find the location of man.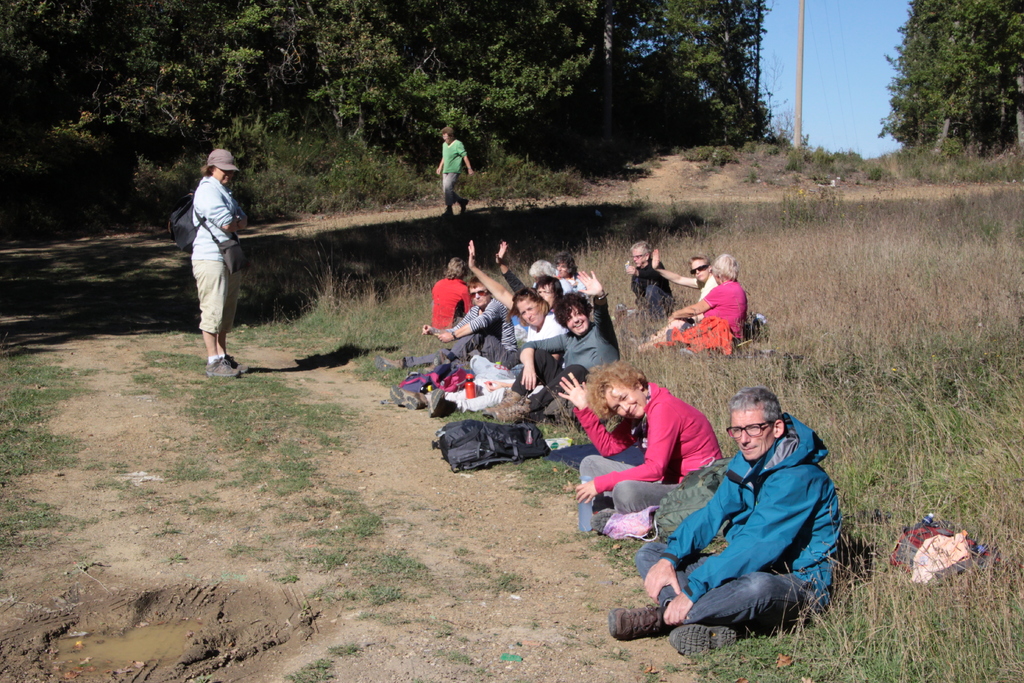
Location: l=372, t=278, r=522, b=374.
